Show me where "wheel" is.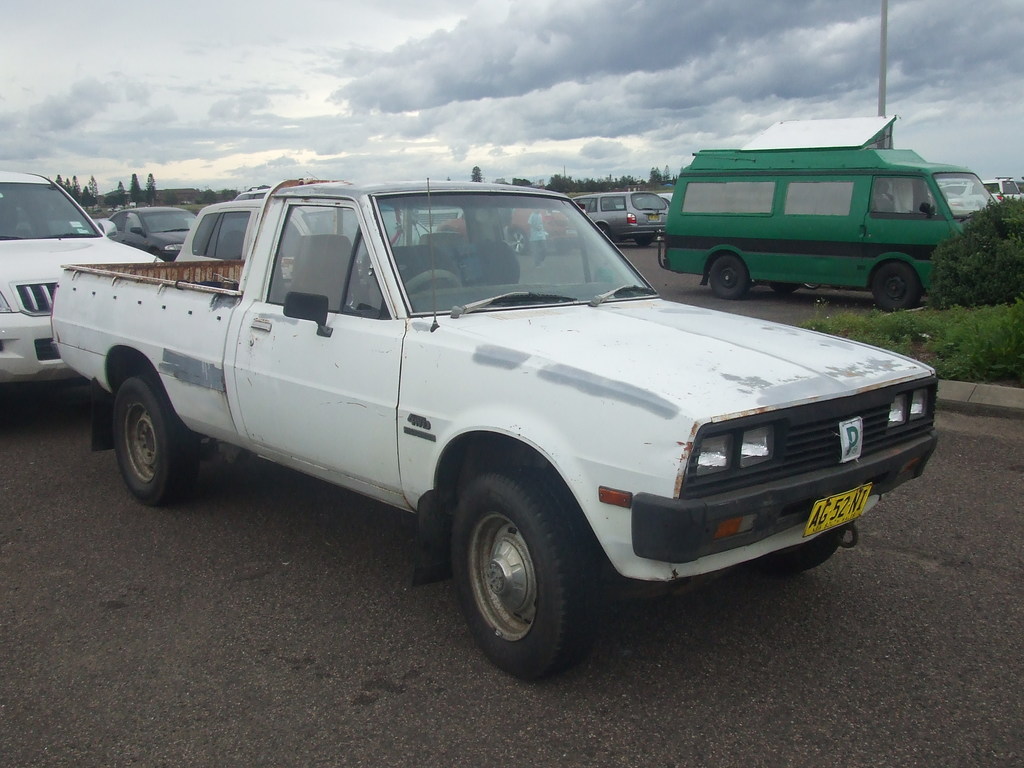
"wheel" is at bbox=(599, 225, 608, 238).
